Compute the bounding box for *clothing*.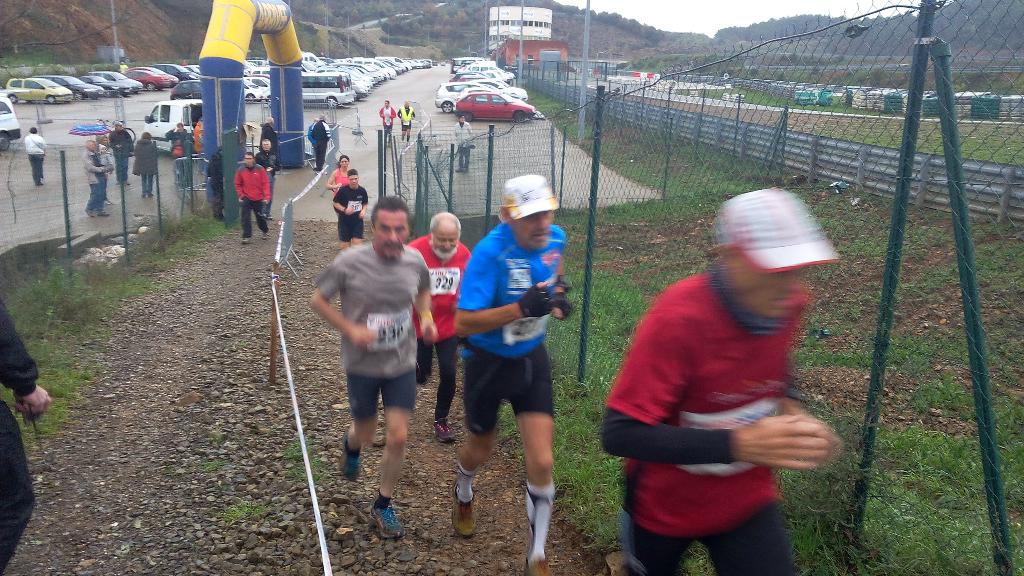
left=601, top=266, right=811, bottom=575.
